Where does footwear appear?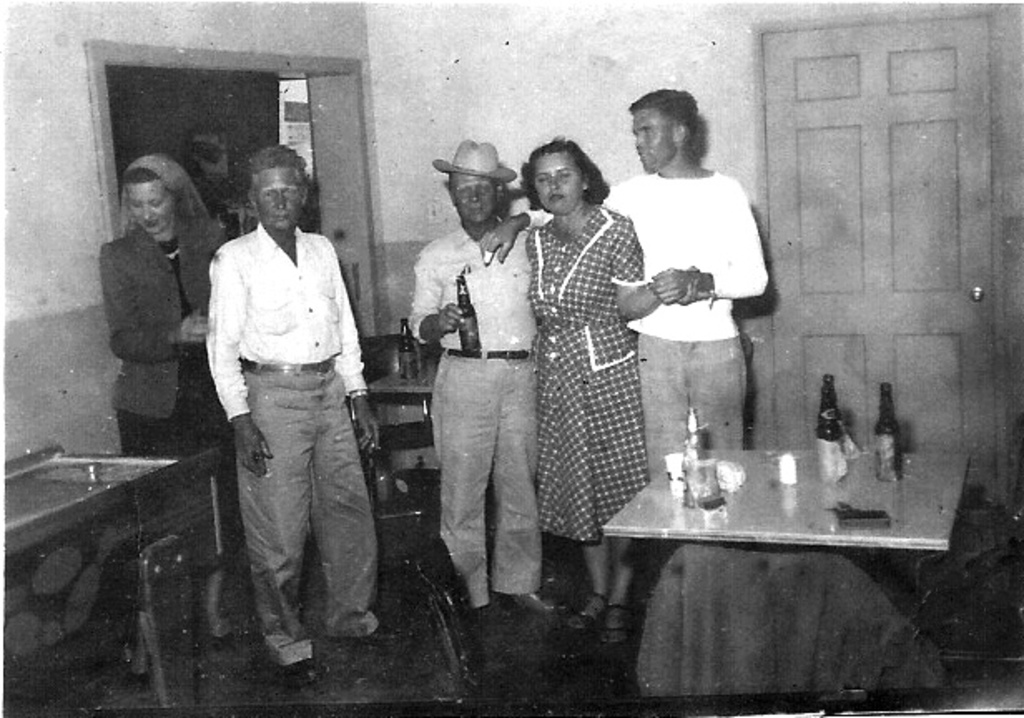
Appears at x1=128 y1=638 x2=156 y2=681.
